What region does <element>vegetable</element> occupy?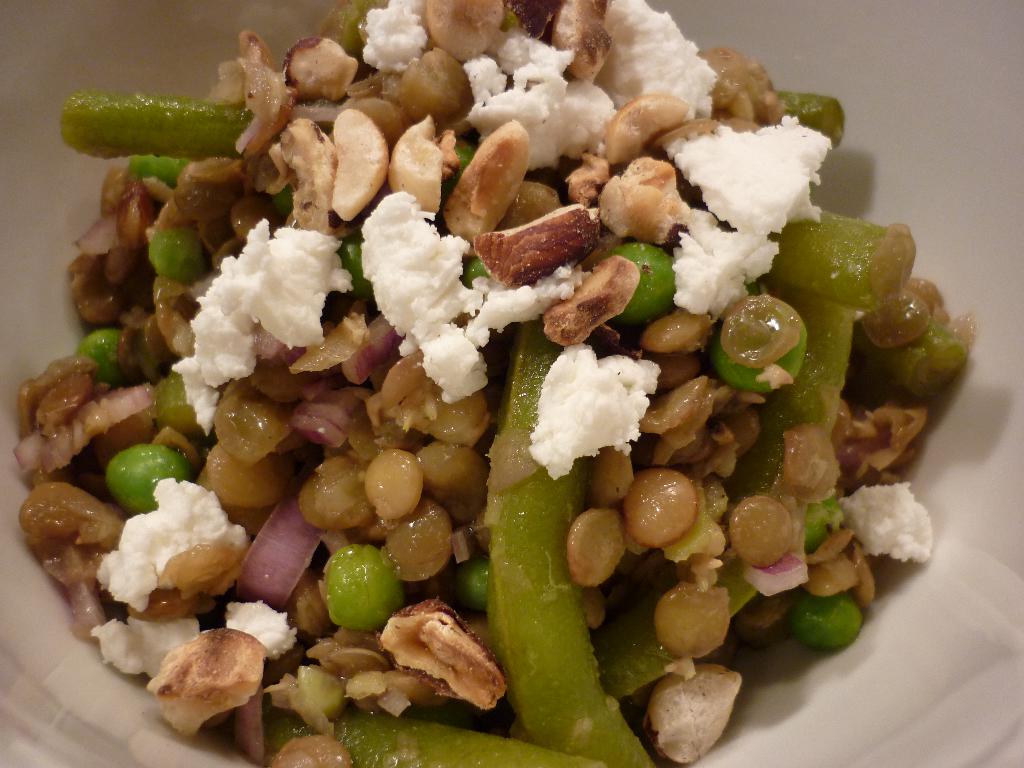
rect(271, 182, 297, 223).
